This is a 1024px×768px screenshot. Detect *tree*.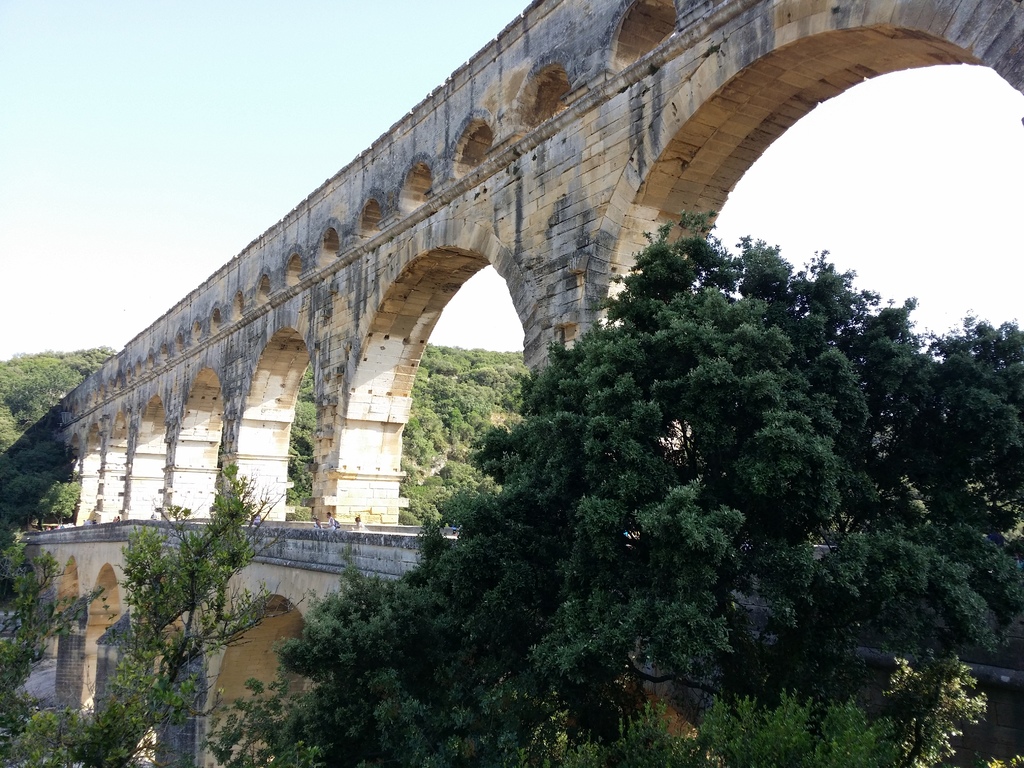
crop(287, 352, 313, 518).
